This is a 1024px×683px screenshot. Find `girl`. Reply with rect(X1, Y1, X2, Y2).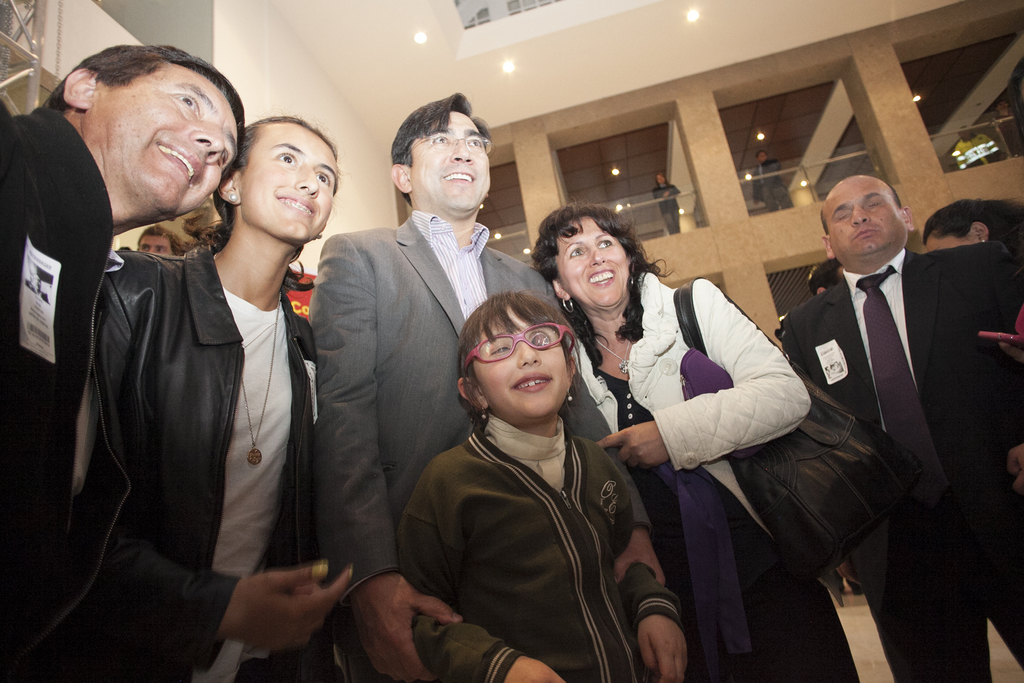
rect(10, 110, 353, 682).
